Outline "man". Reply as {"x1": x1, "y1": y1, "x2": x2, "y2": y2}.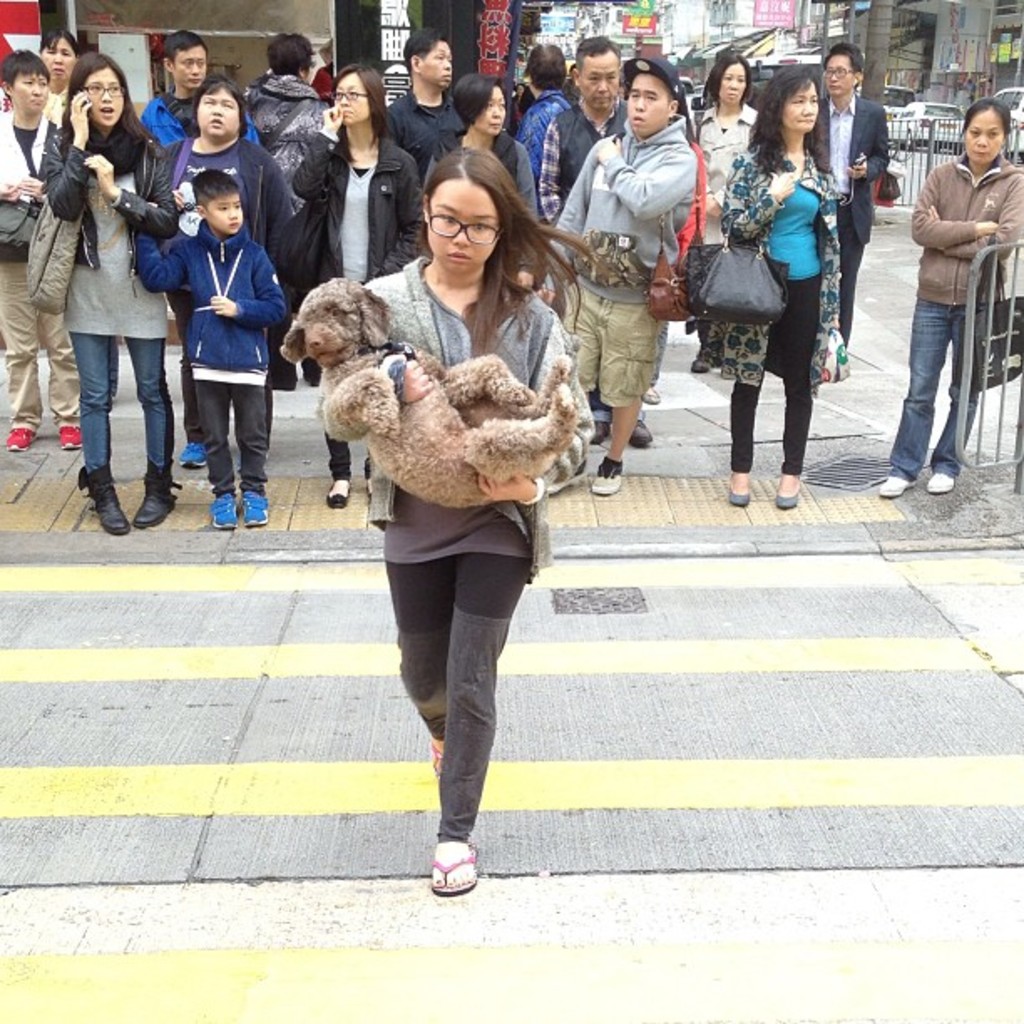
{"x1": 136, "y1": 30, "x2": 261, "y2": 154}.
